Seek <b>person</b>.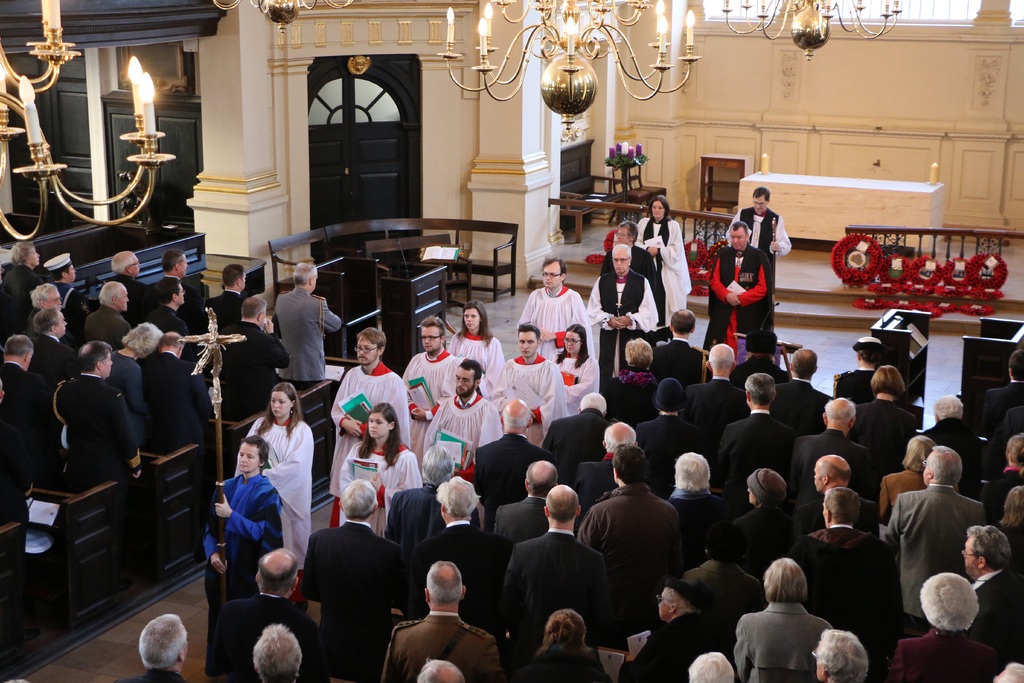
[19, 281, 63, 307].
